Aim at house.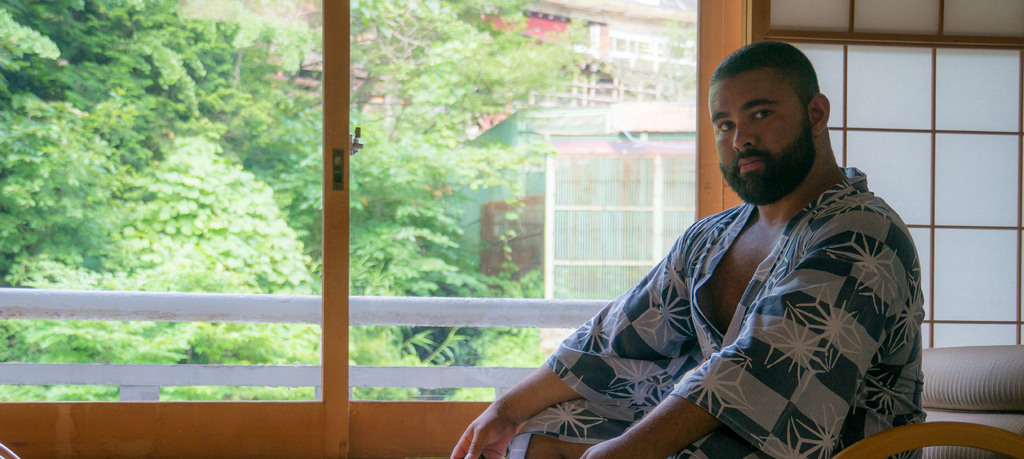
Aimed at [left=296, top=0, right=694, bottom=138].
